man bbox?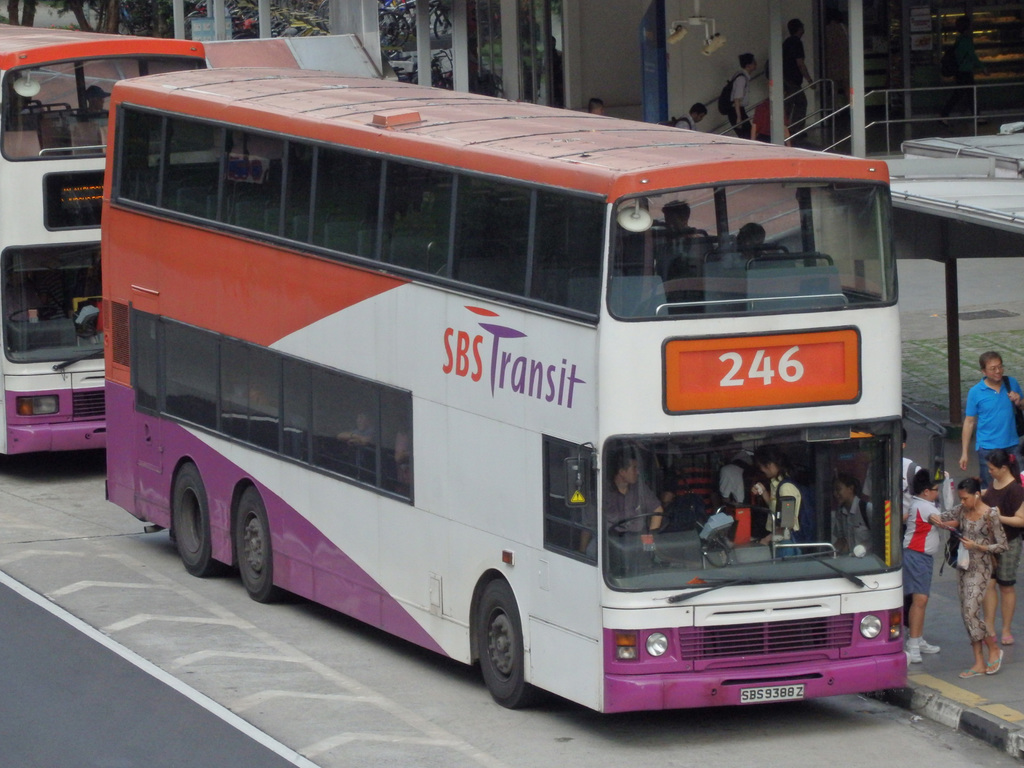
bbox(956, 349, 1023, 509)
